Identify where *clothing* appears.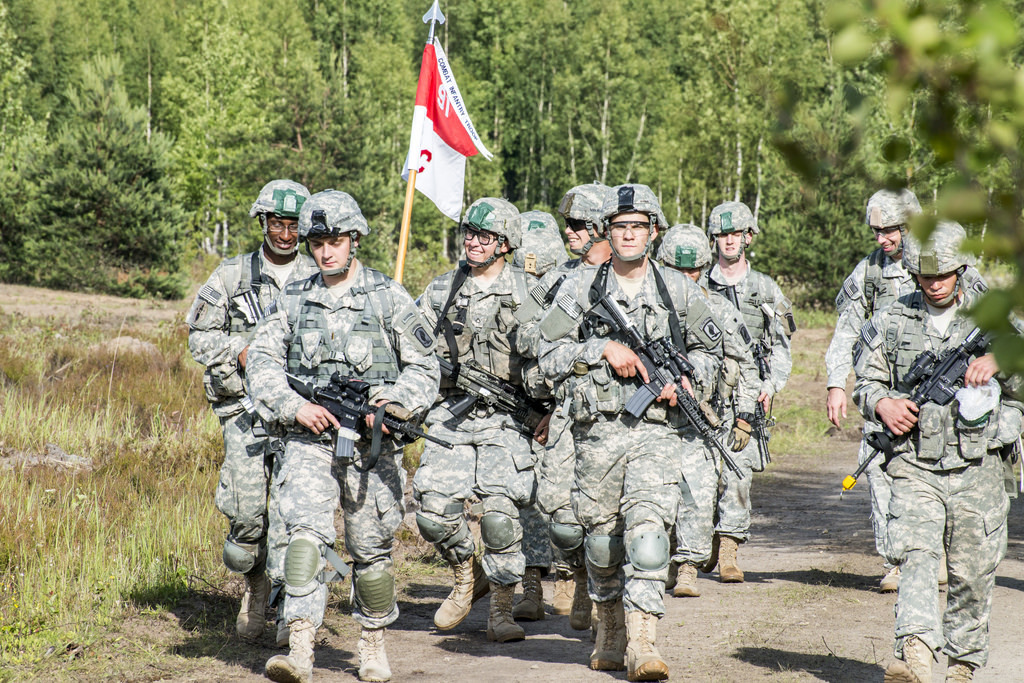
Appears at [x1=826, y1=248, x2=991, y2=547].
